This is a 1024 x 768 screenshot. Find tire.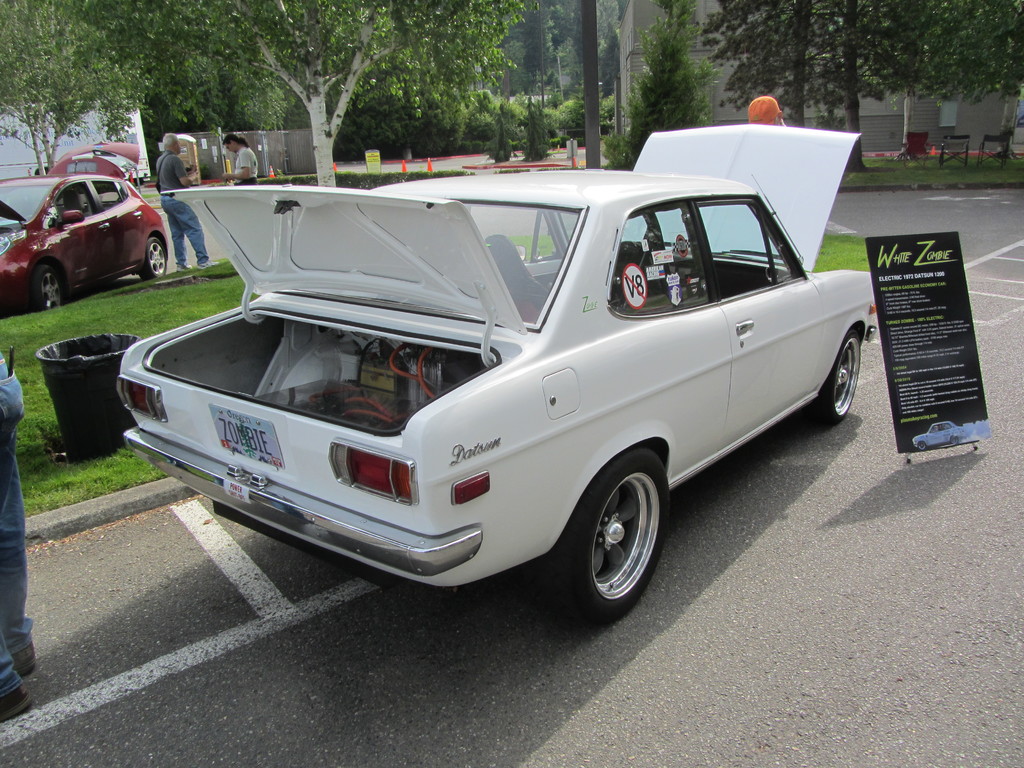
Bounding box: l=30, t=264, r=63, b=313.
